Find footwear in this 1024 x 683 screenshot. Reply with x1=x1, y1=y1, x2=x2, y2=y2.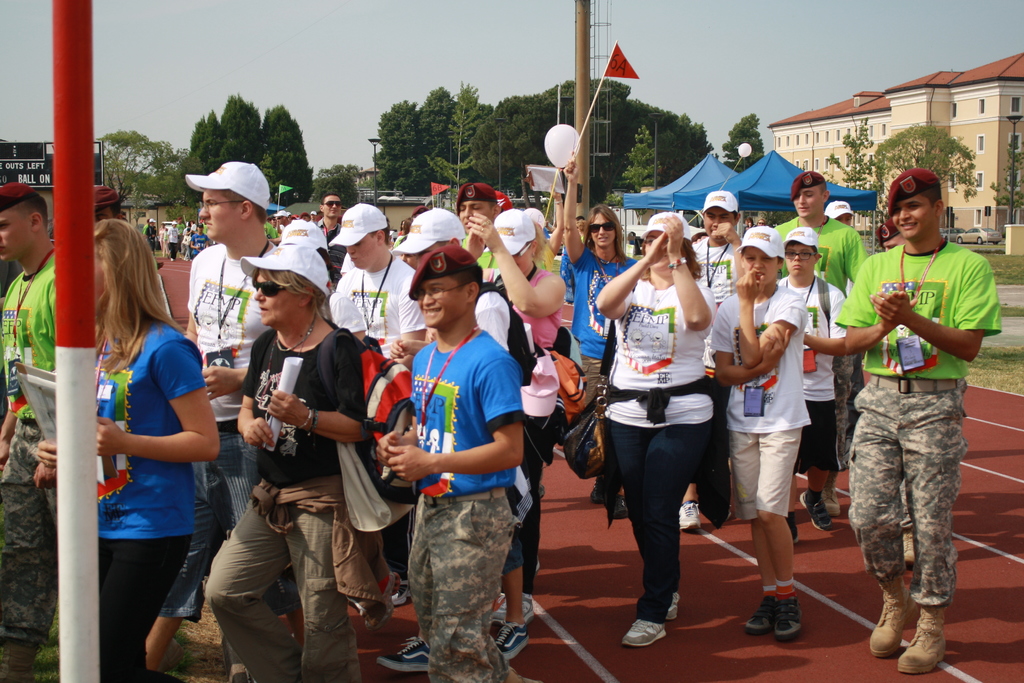
x1=1, y1=645, x2=44, y2=682.
